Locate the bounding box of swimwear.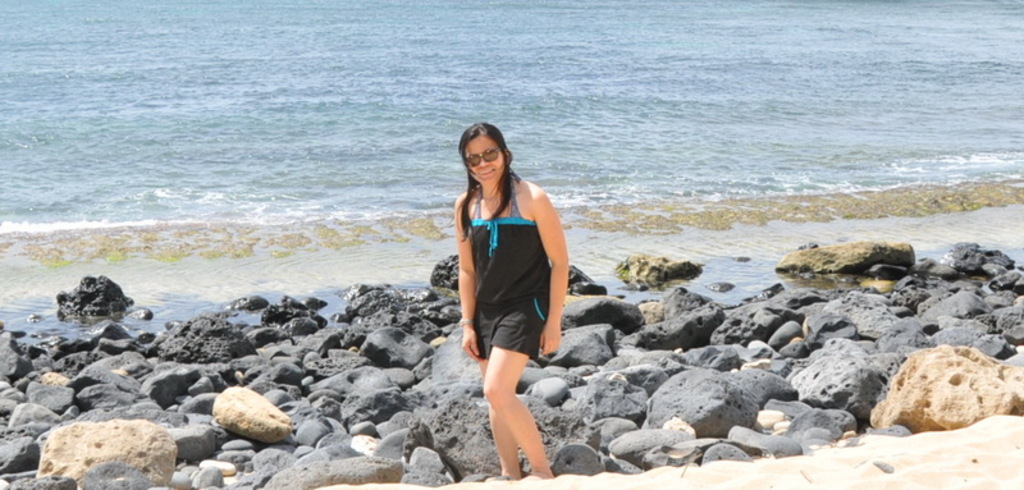
Bounding box: detection(471, 169, 525, 221).
